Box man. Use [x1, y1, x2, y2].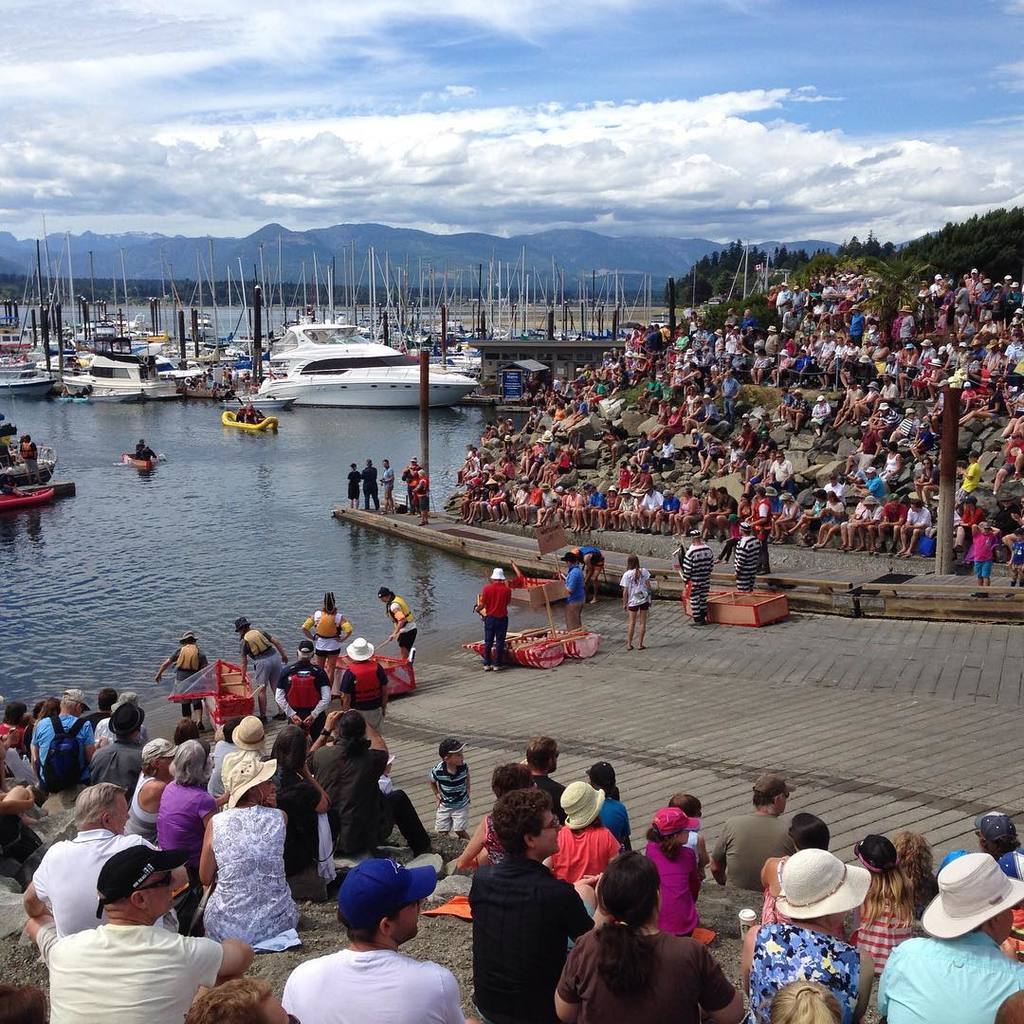
[935, 811, 1022, 878].
